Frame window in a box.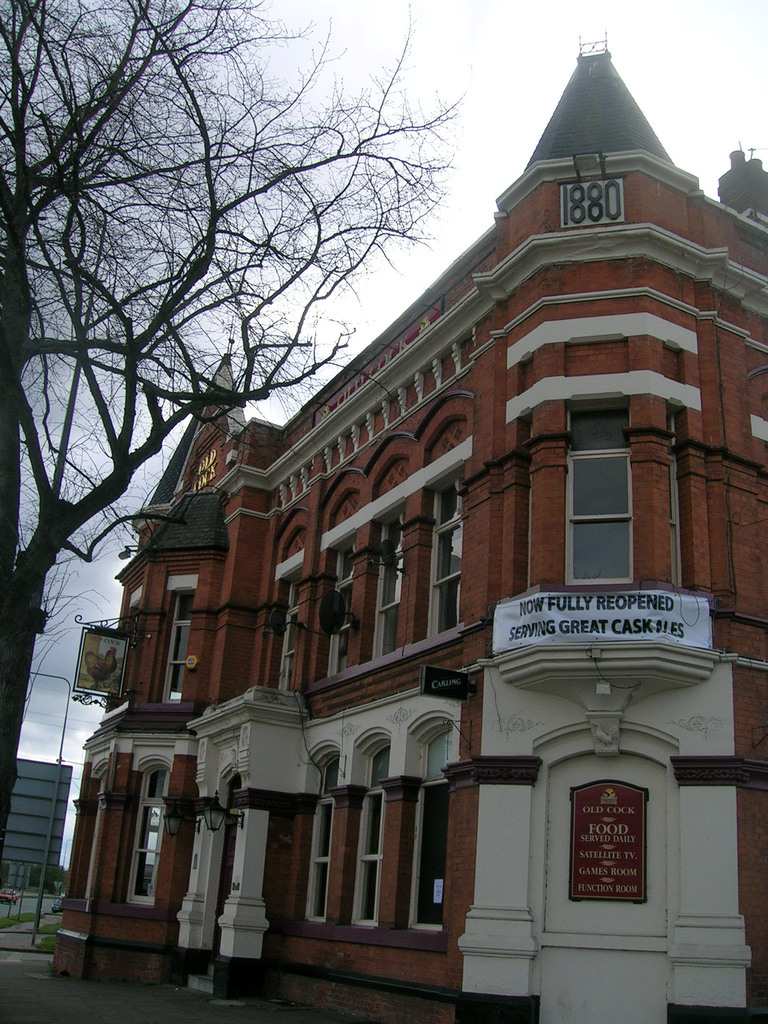
bbox=[275, 574, 310, 688].
